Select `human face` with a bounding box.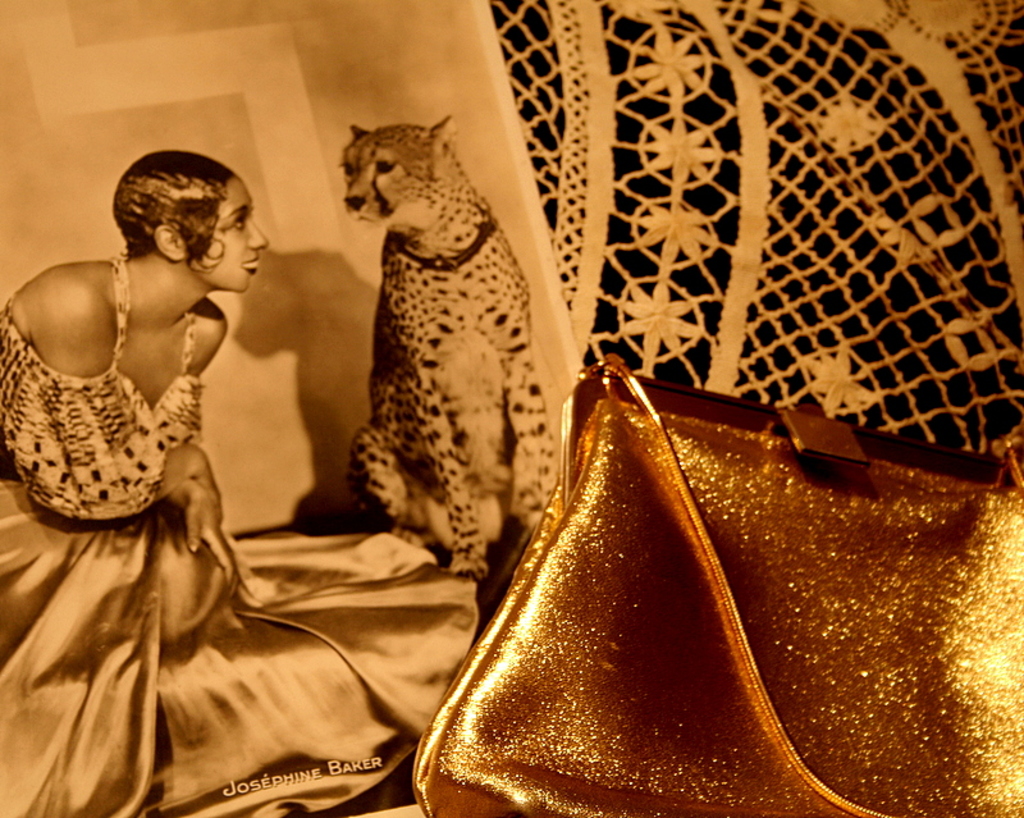
box(184, 177, 266, 296).
